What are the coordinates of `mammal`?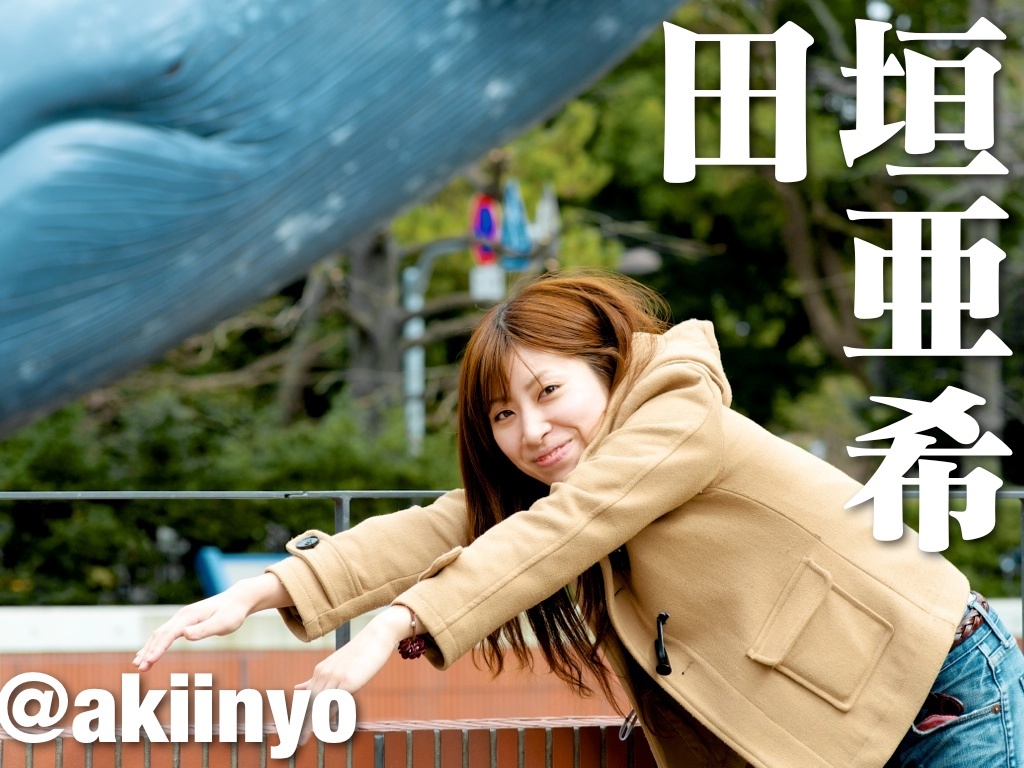
box(132, 266, 1023, 767).
